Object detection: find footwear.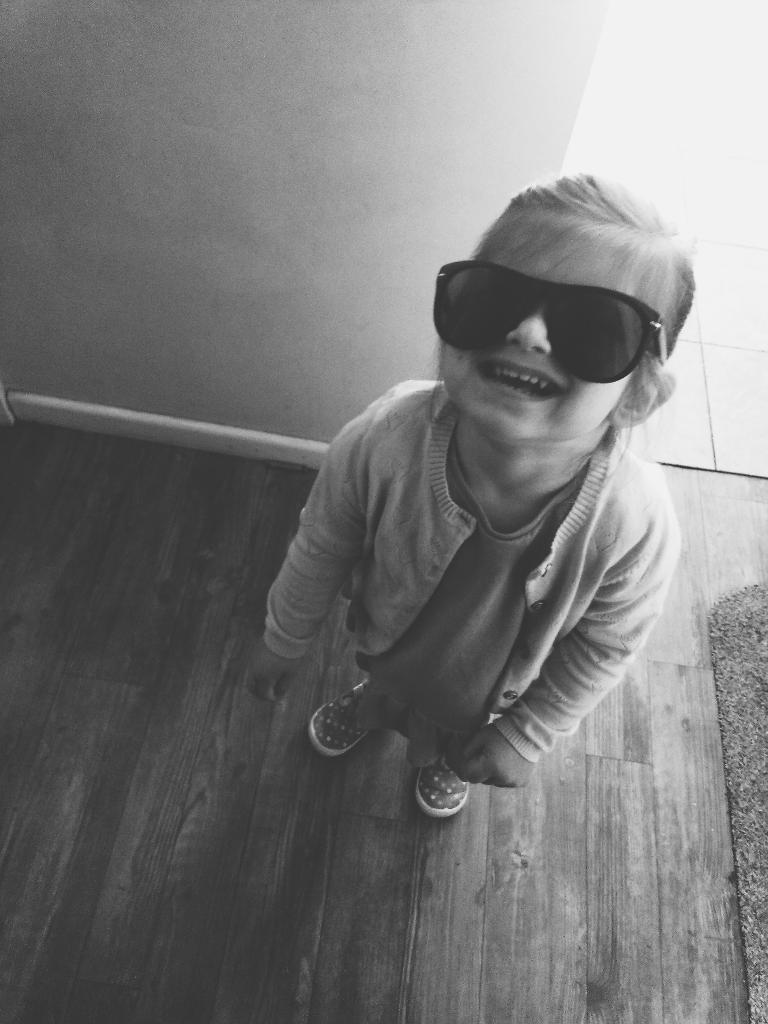
l=407, t=749, r=498, b=824.
